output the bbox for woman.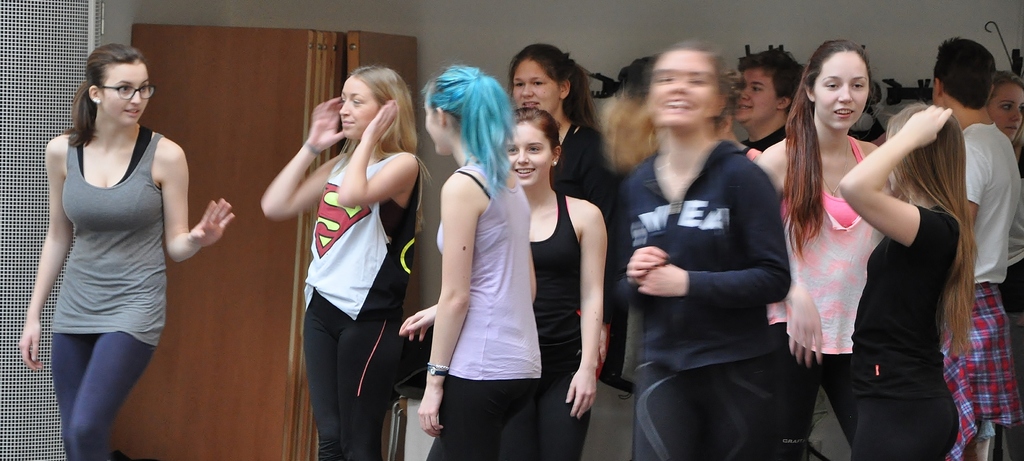
bbox=[506, 44, 612, 208].
